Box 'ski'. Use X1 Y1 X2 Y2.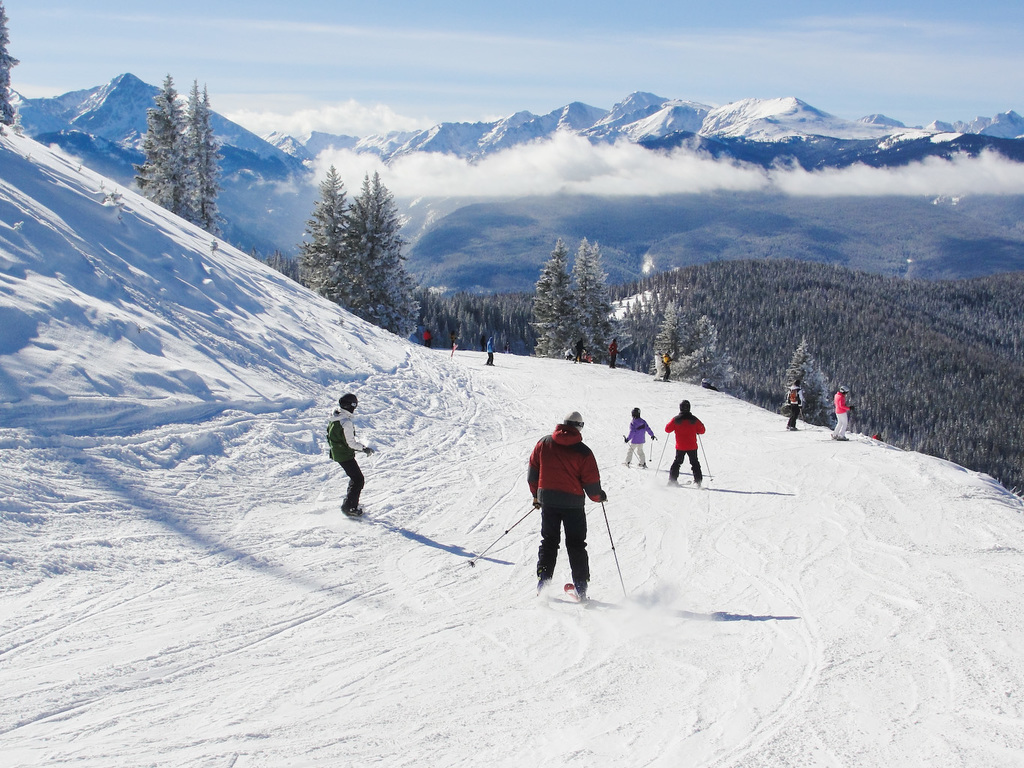
526 575 548 595.
